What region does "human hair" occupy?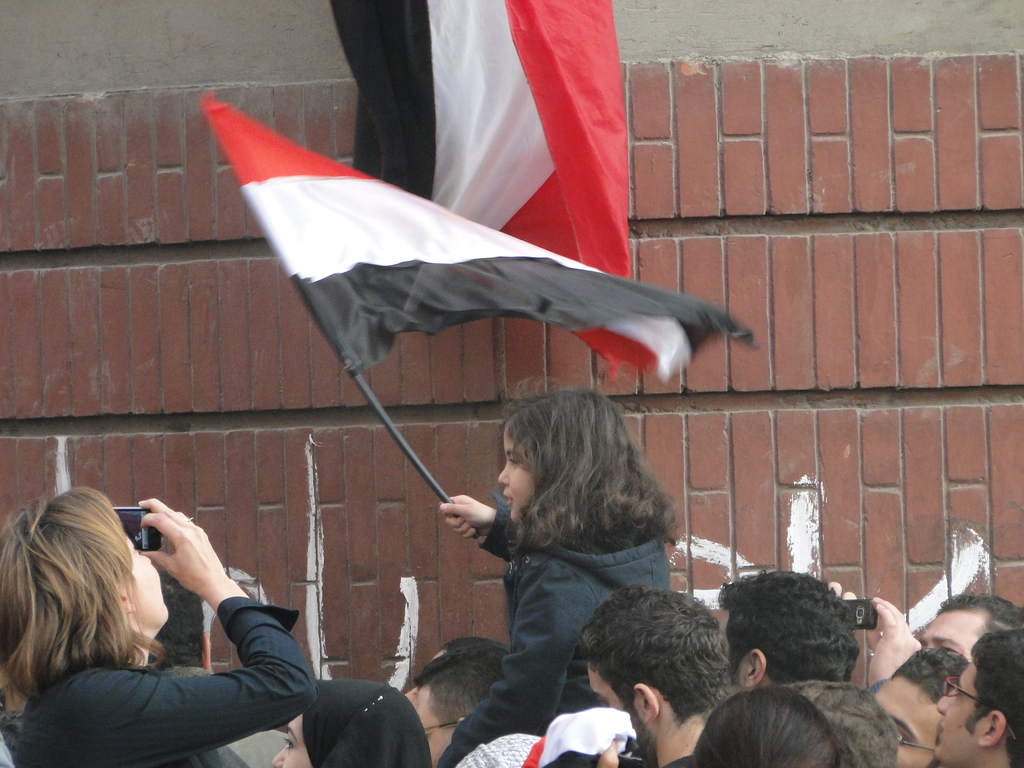
[691, 683, 843, 767].
